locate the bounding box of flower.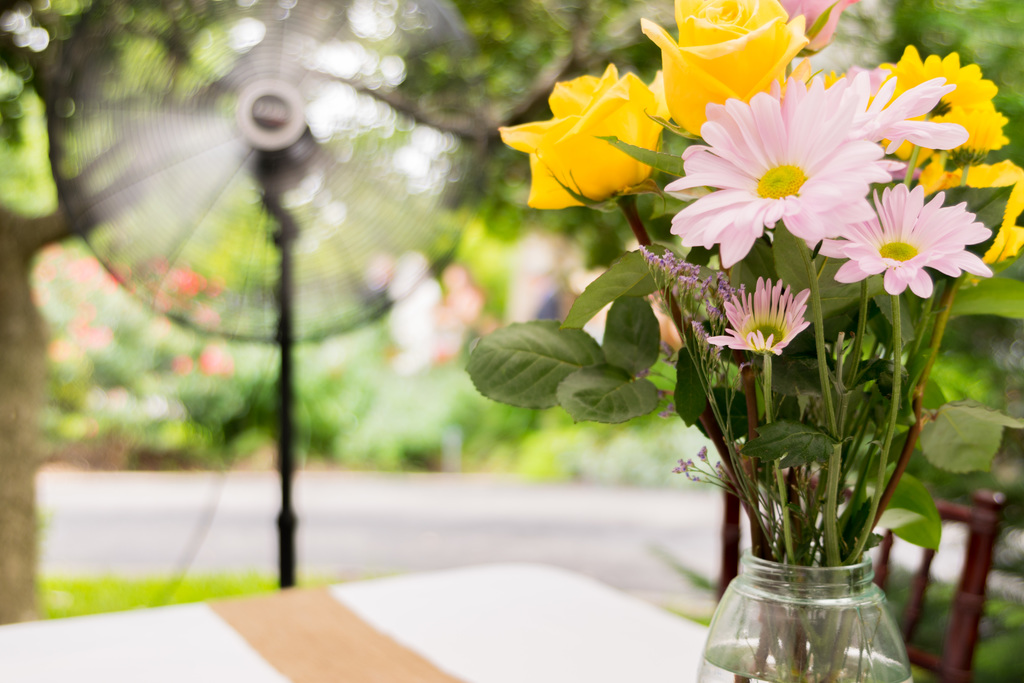
Bounding box: left=638, top=0, right=807, bottom=135.
